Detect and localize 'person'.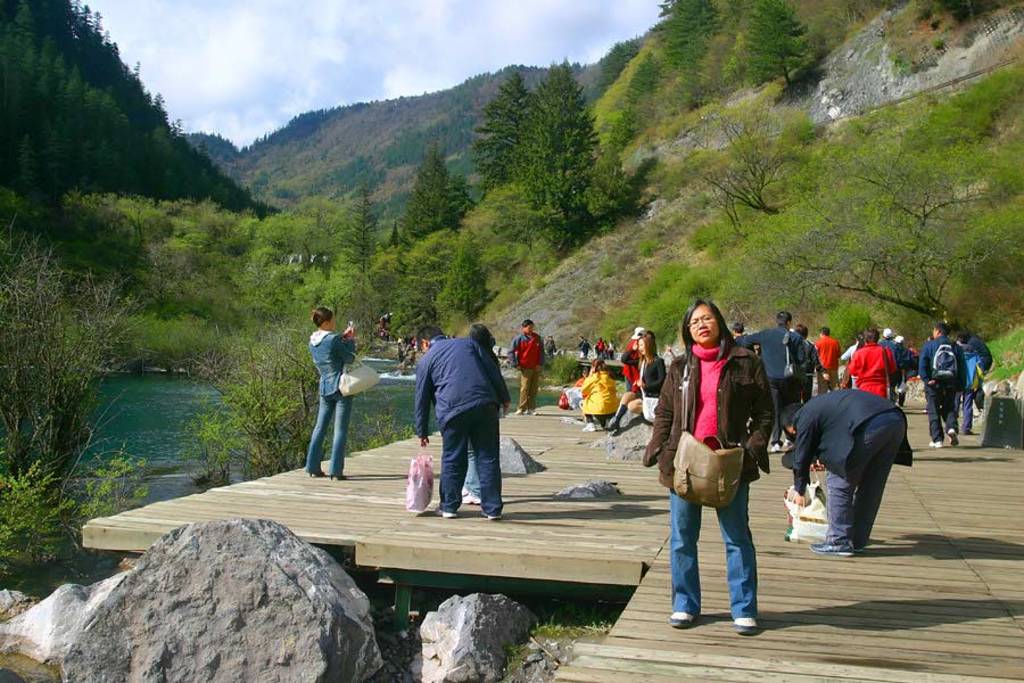
Localized at {"left": 749, "top": 312, "right": 807, "bottom": 389}.
